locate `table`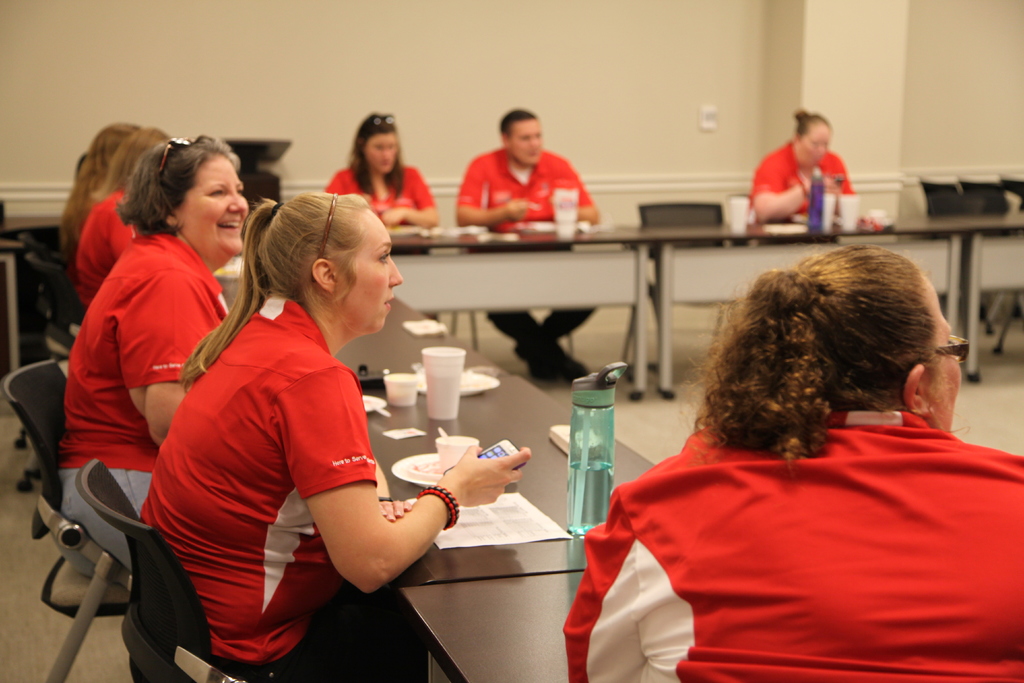
box(636, 209, 961, 400)
